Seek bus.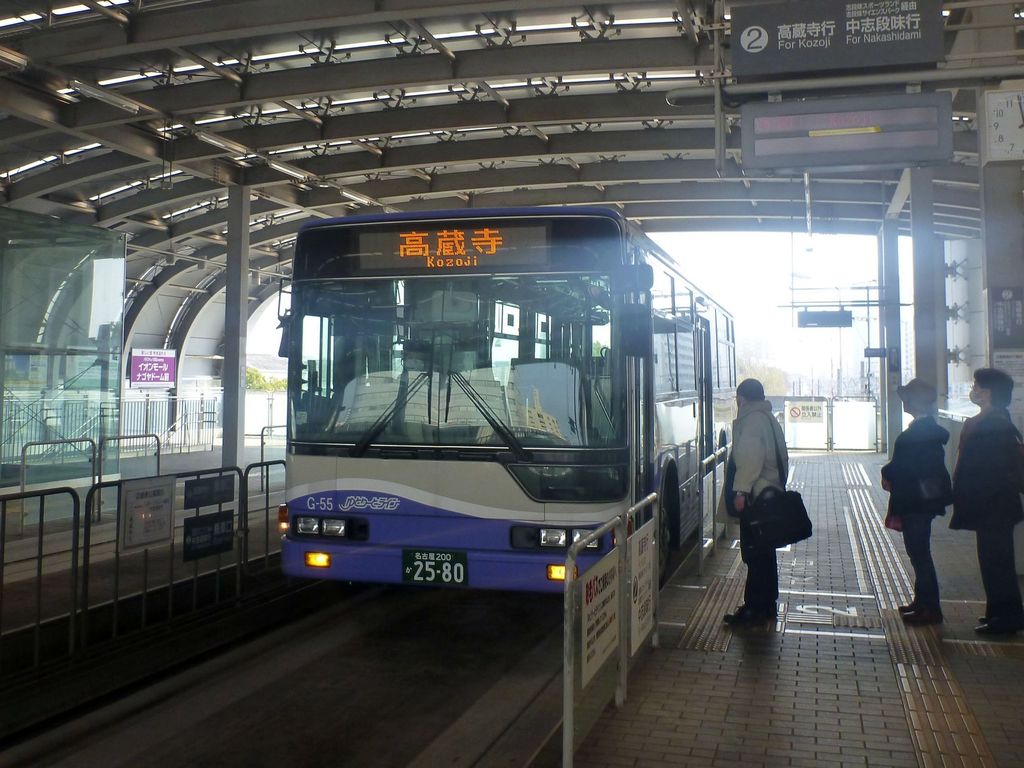
276/205/744/596.
